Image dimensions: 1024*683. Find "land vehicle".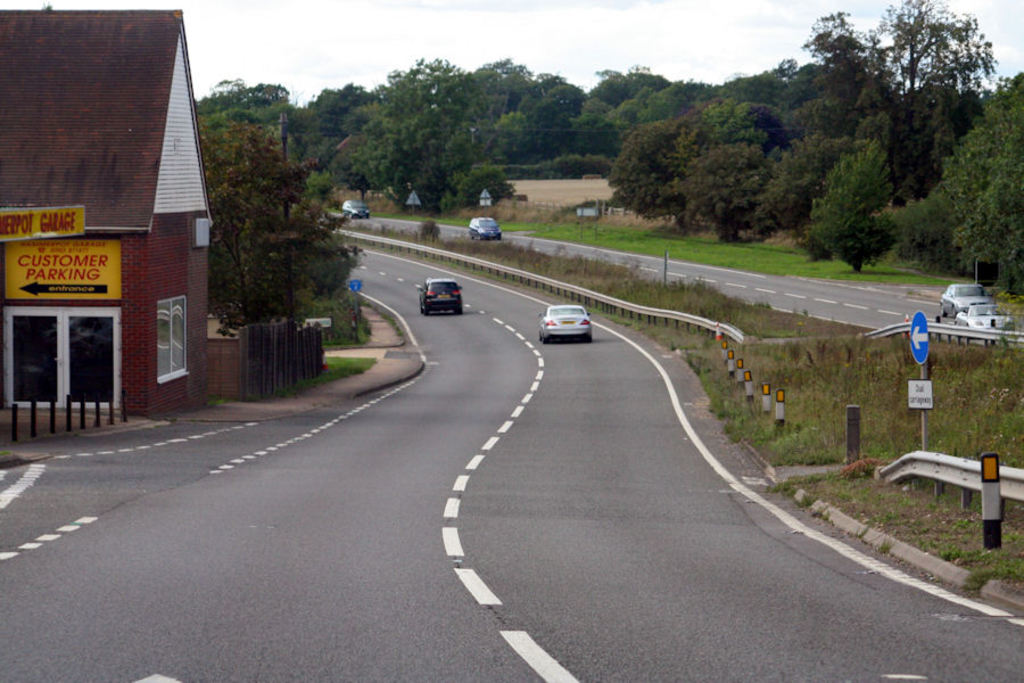
421/278/464/312.
